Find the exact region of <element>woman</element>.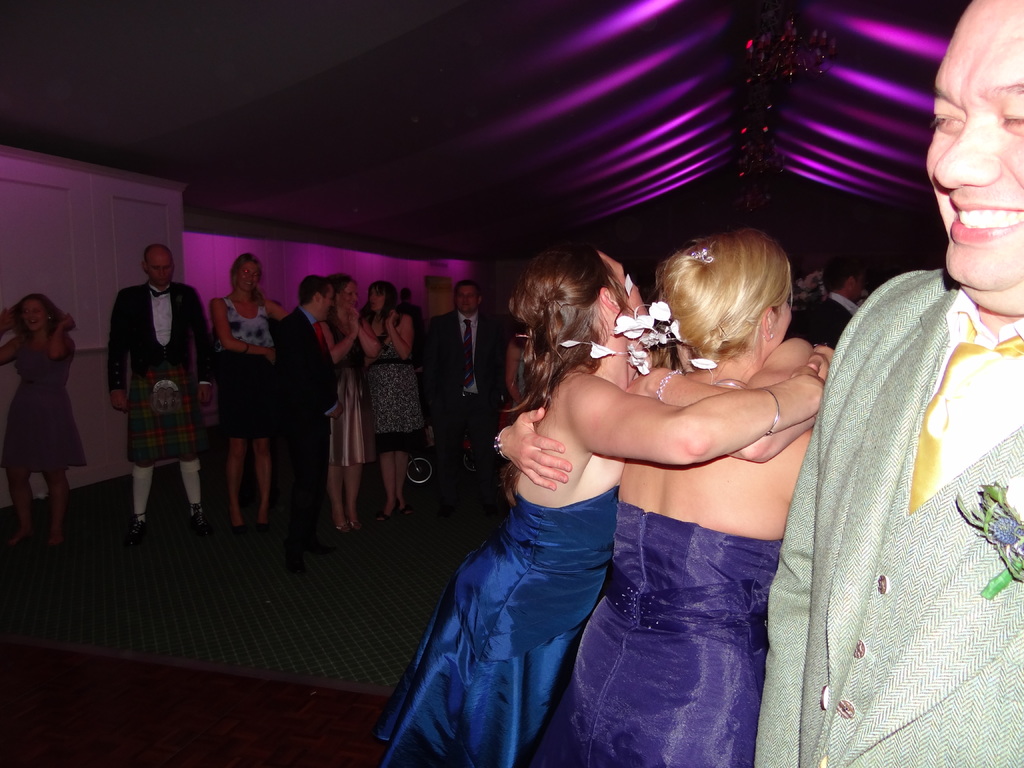
Exact region: crop(214, 252, 292, 528).
